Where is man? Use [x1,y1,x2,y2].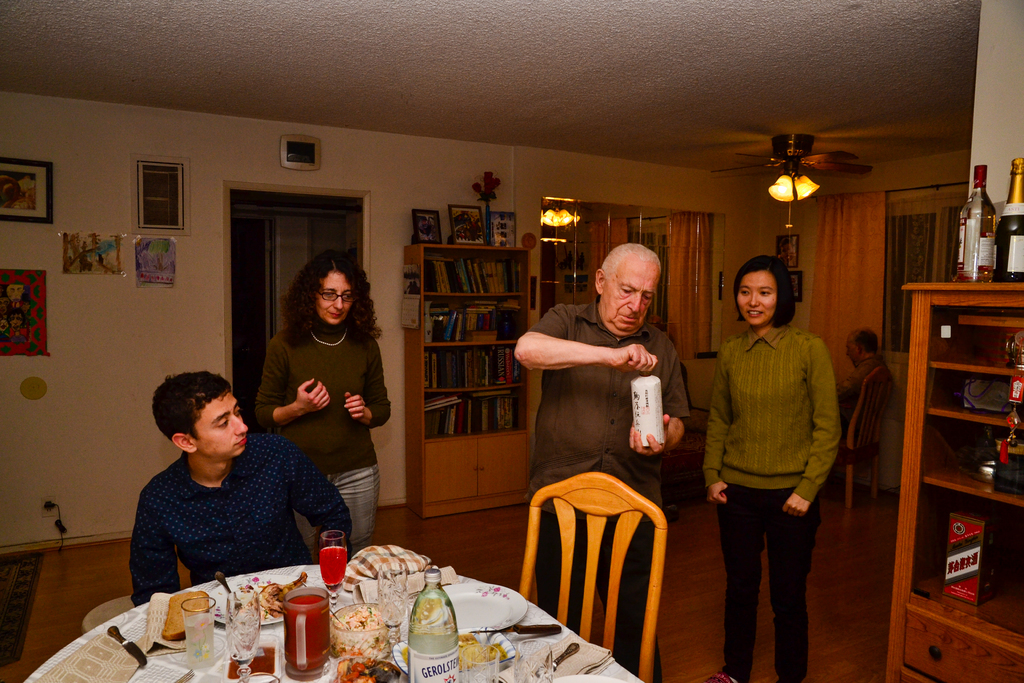
[107,356,365,600].
